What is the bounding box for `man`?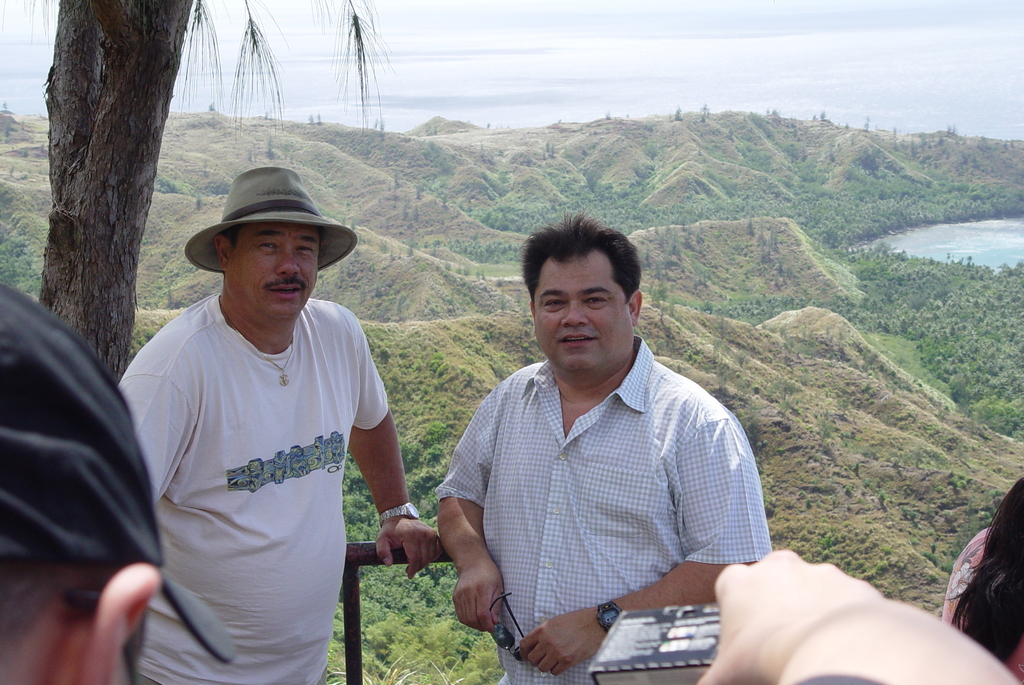
l=118, t=168, r=444, b=684.
